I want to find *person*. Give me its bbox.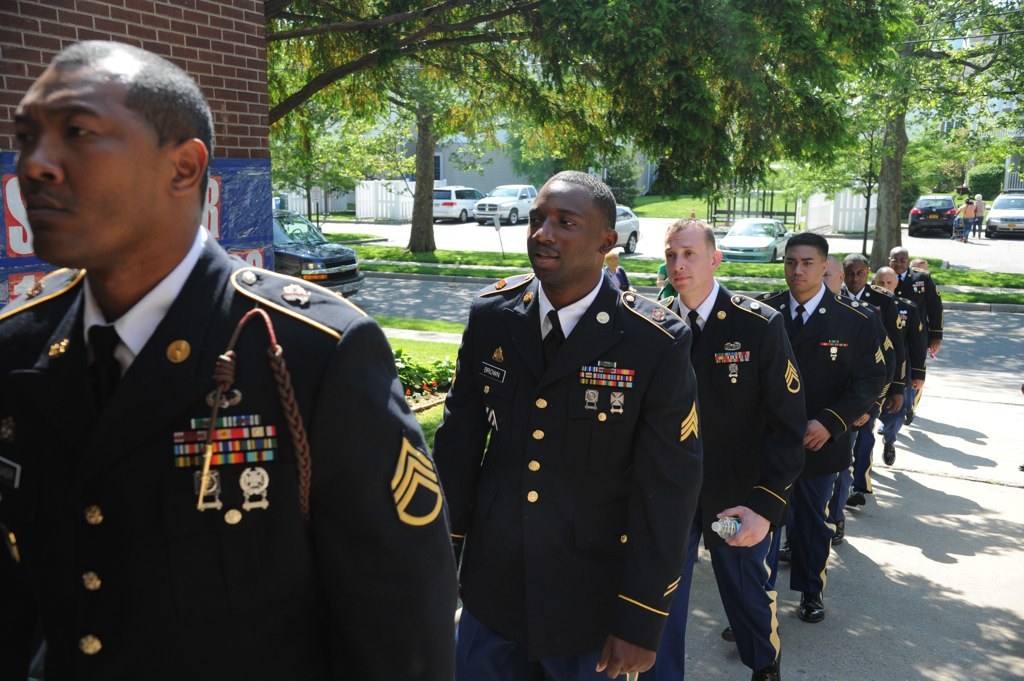
(970, 190, 989, 237).
